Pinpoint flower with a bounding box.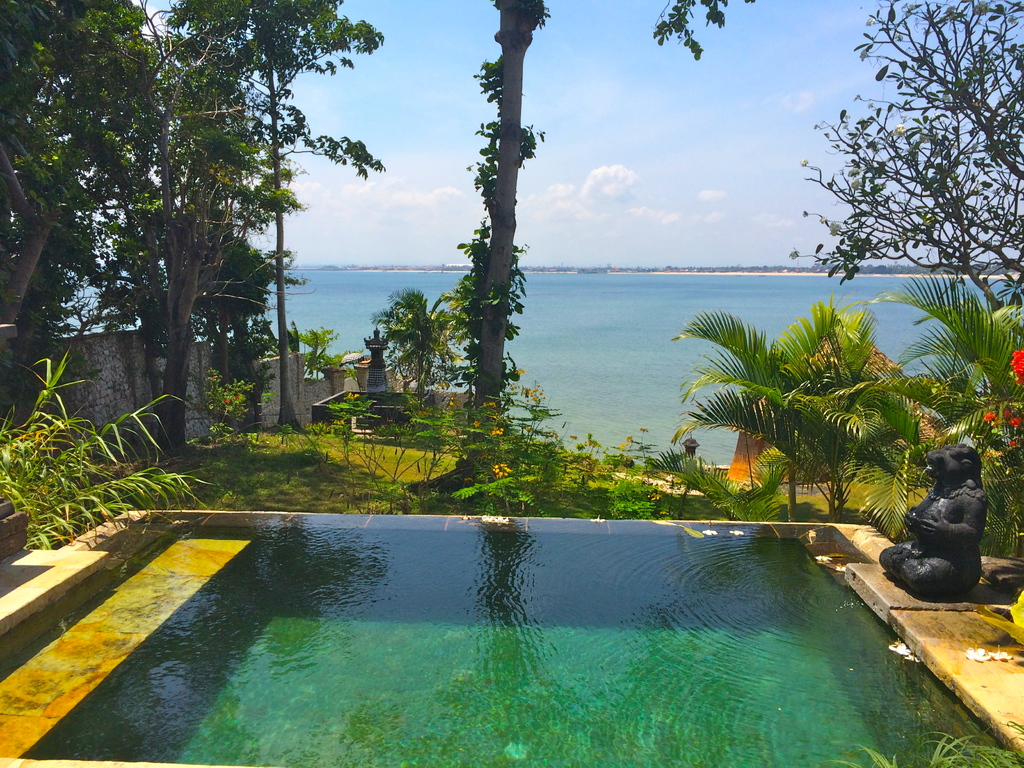
420,408,431,413.
